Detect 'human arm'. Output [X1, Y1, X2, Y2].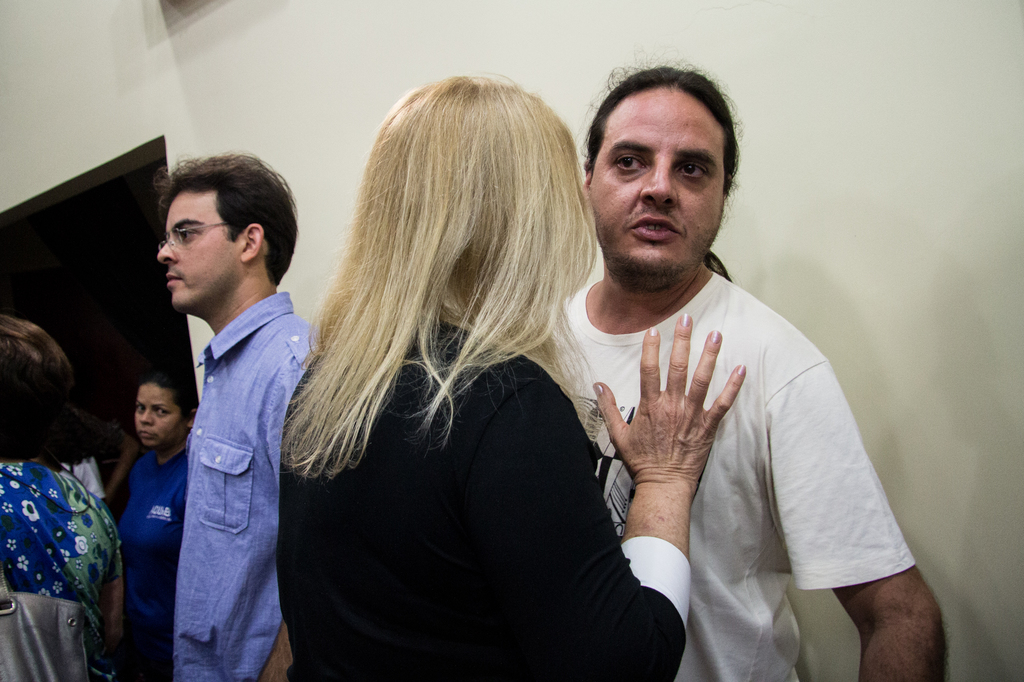
[90, 498, 142, 658].
